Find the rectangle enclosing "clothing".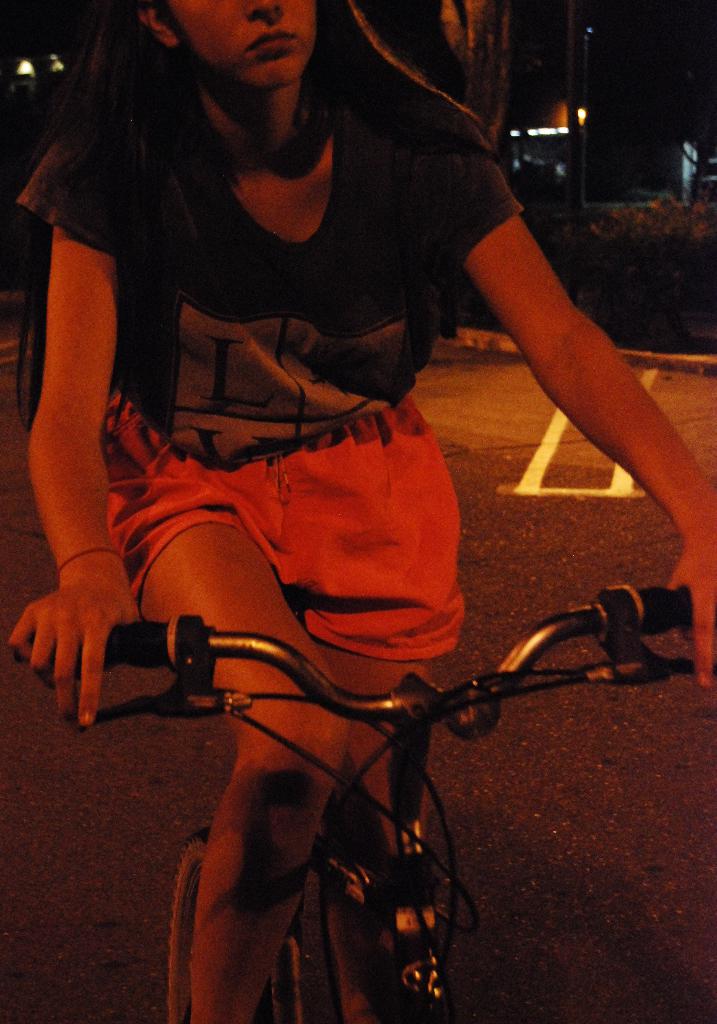
16,59,531,675.
